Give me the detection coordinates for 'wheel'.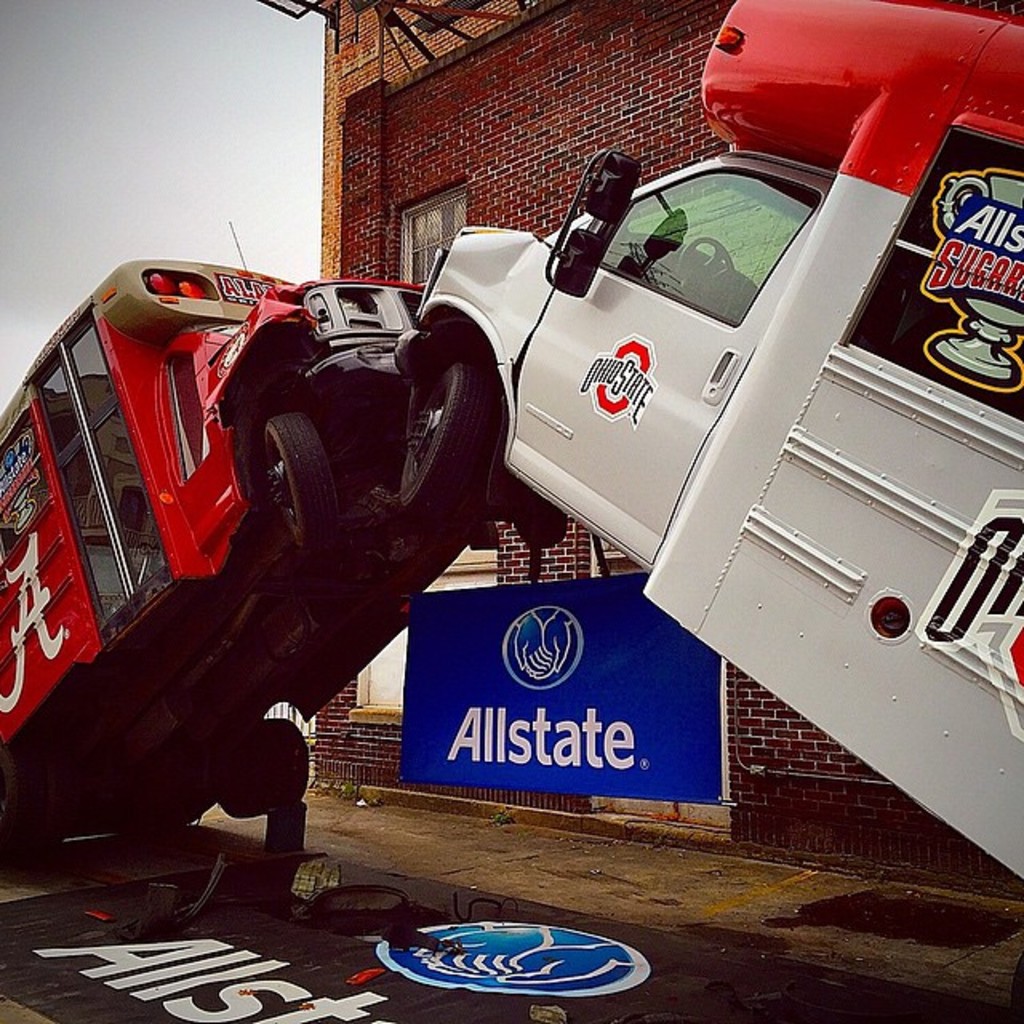
region(29, 752, 62, 869).
